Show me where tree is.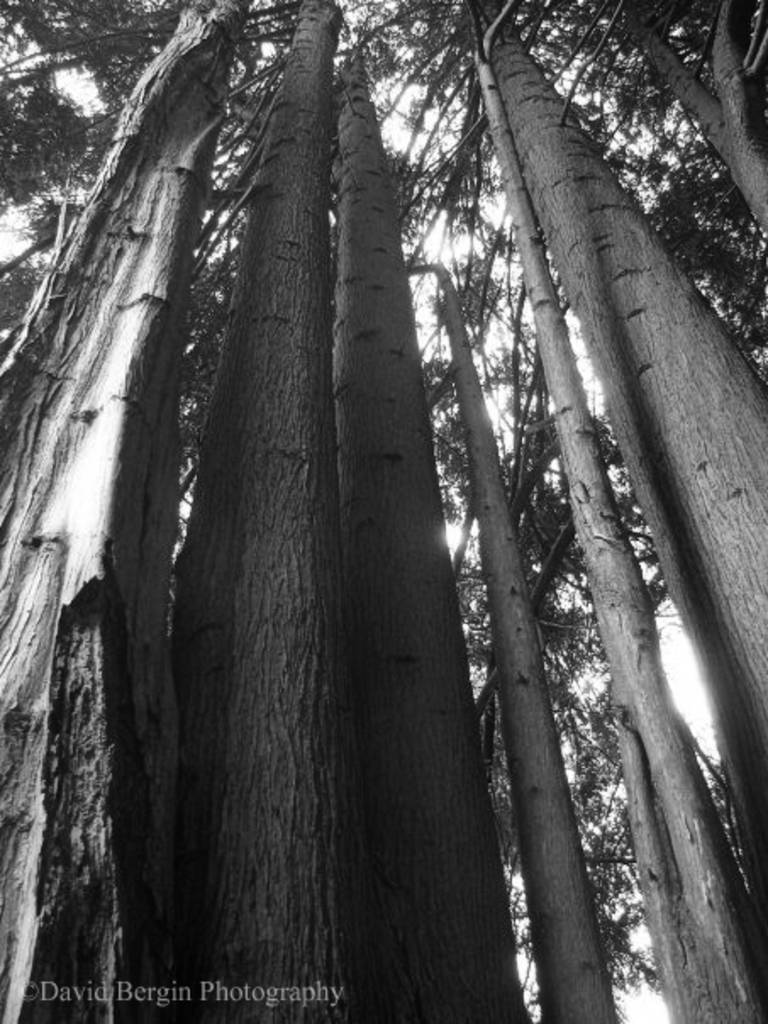
tree is at 171,0,346,1022.
